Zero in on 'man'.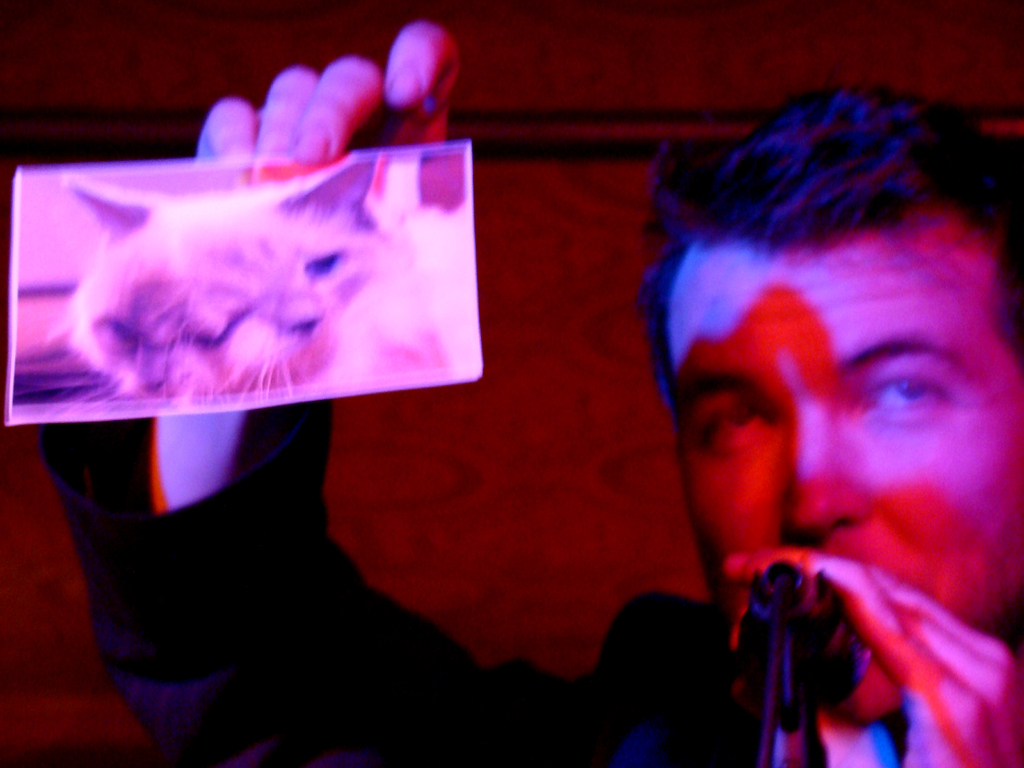
Zeroed in: bbox=[42, 17, 1023, 767].
